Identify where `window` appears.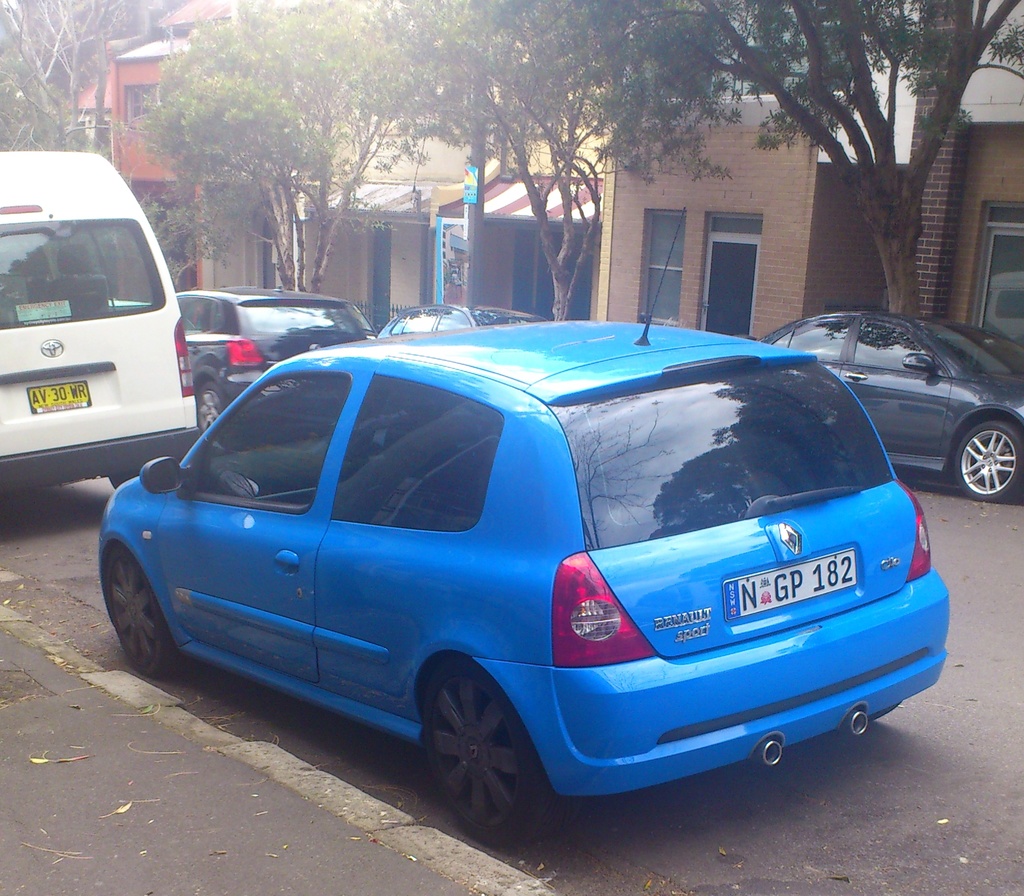
Appears at locate(44, 96, 106, 158).
